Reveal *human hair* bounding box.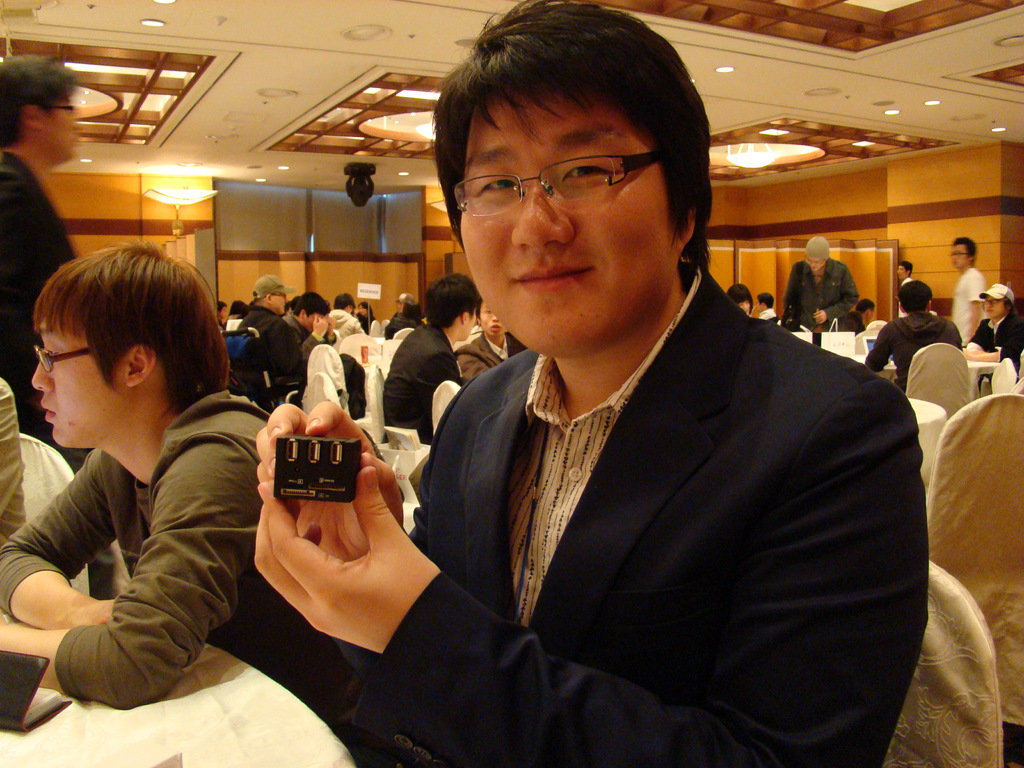
Revealed: 1004,296,1018,321.
